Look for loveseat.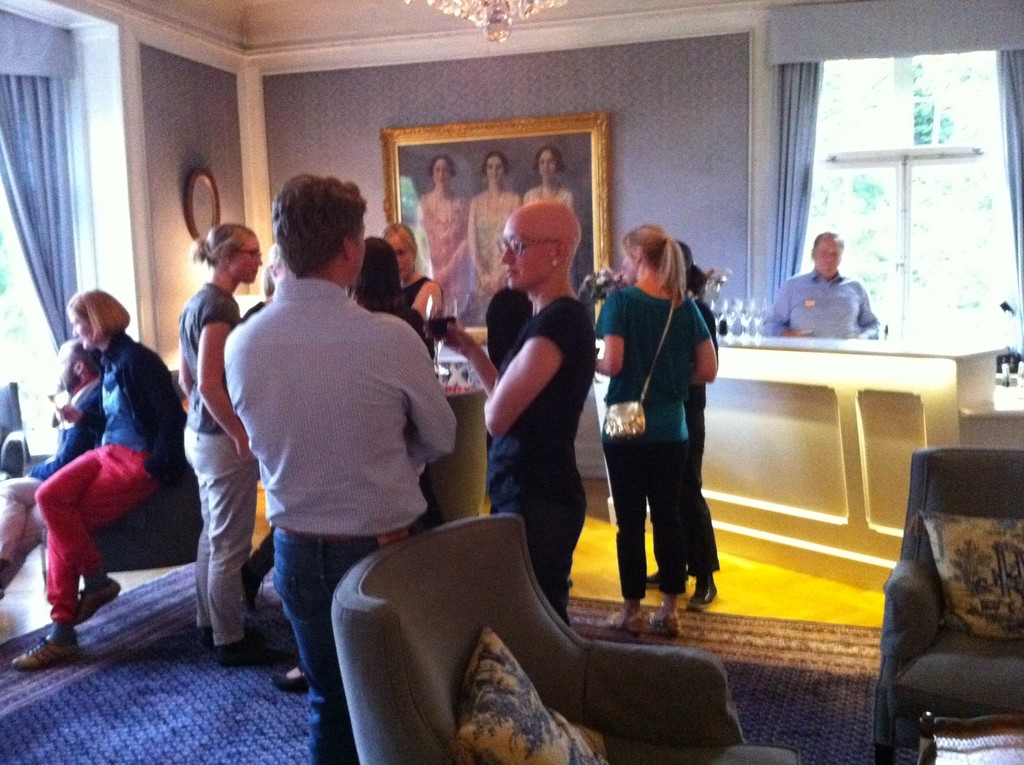
Found: [left=870, top=442, right=1023, bottom=762].
